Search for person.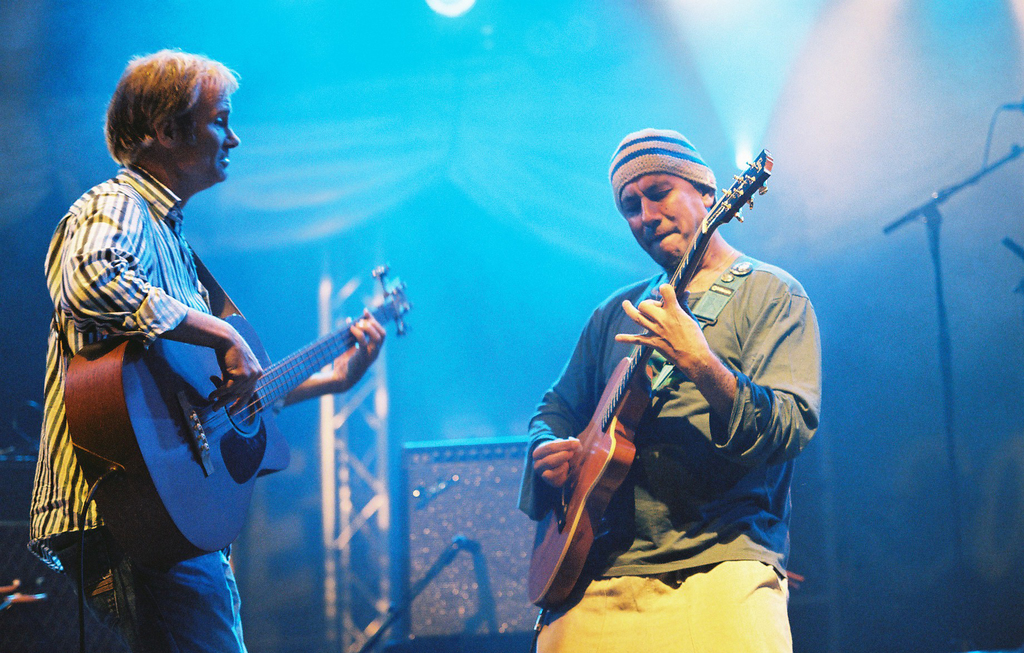
Found at pyautogui.locateOnScreen(548, 124, 820, 652).
